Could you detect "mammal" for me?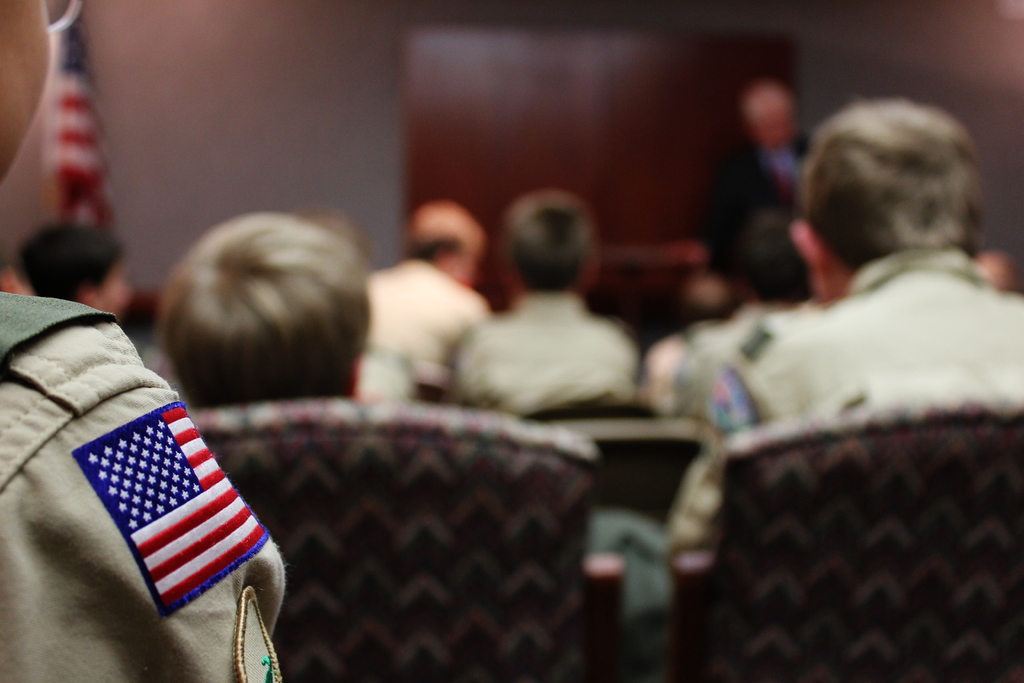
Detection result: (left=366, top=198, right=493, bottom=371).
